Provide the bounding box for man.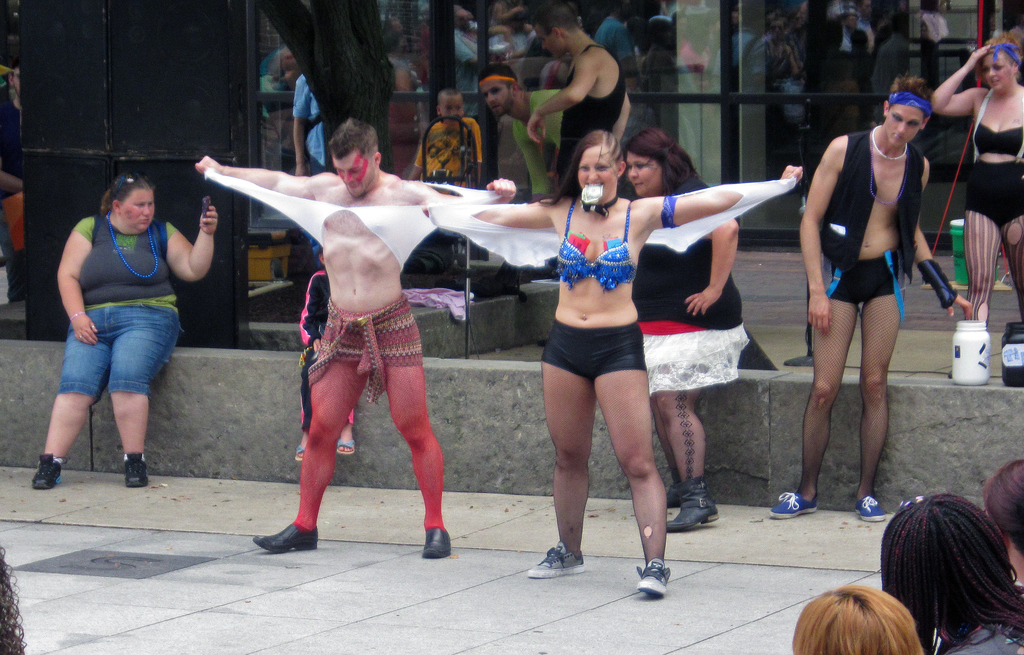
<box>765,71,973,521</box>.
